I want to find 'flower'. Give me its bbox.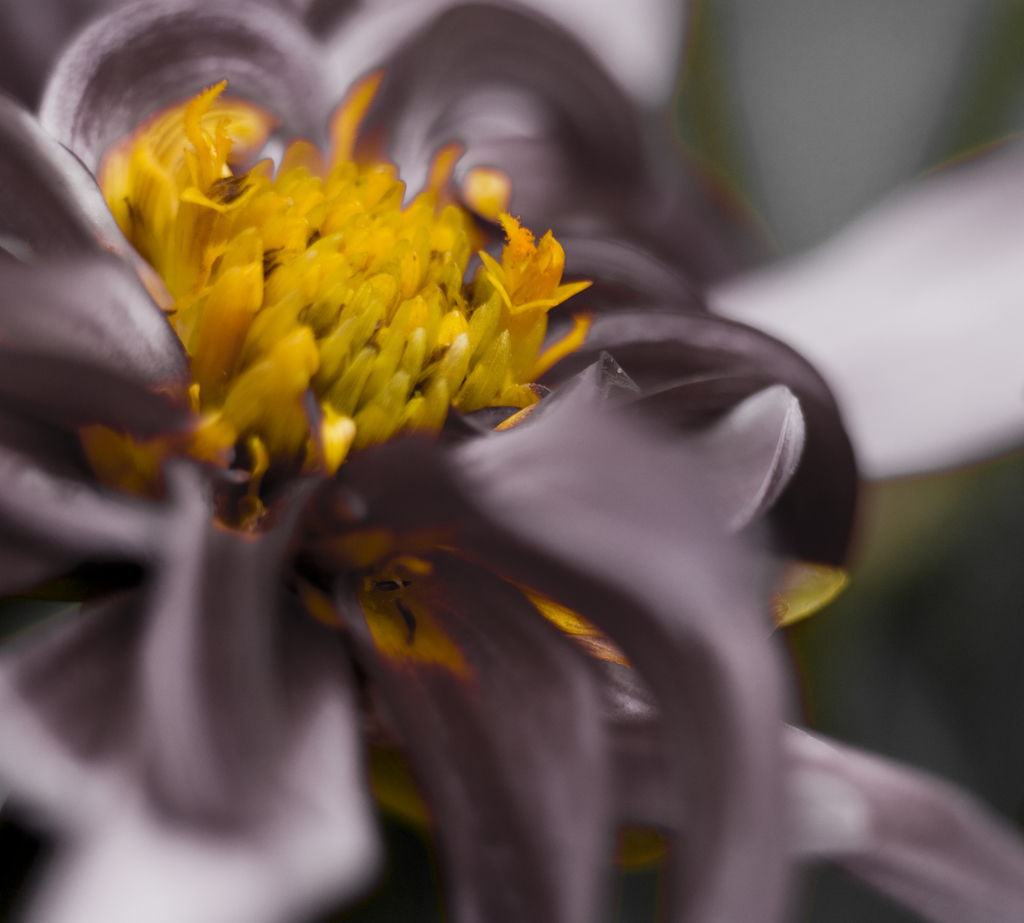
box(0, 0, 1023, 922).
